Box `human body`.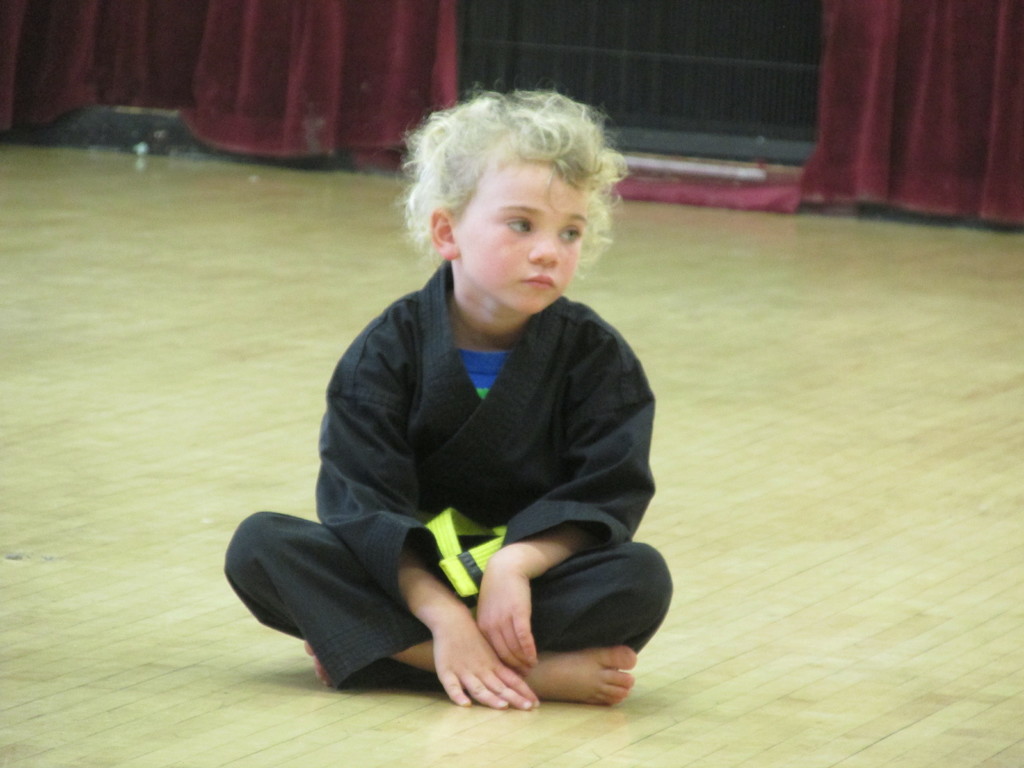
246:167:680:722.
